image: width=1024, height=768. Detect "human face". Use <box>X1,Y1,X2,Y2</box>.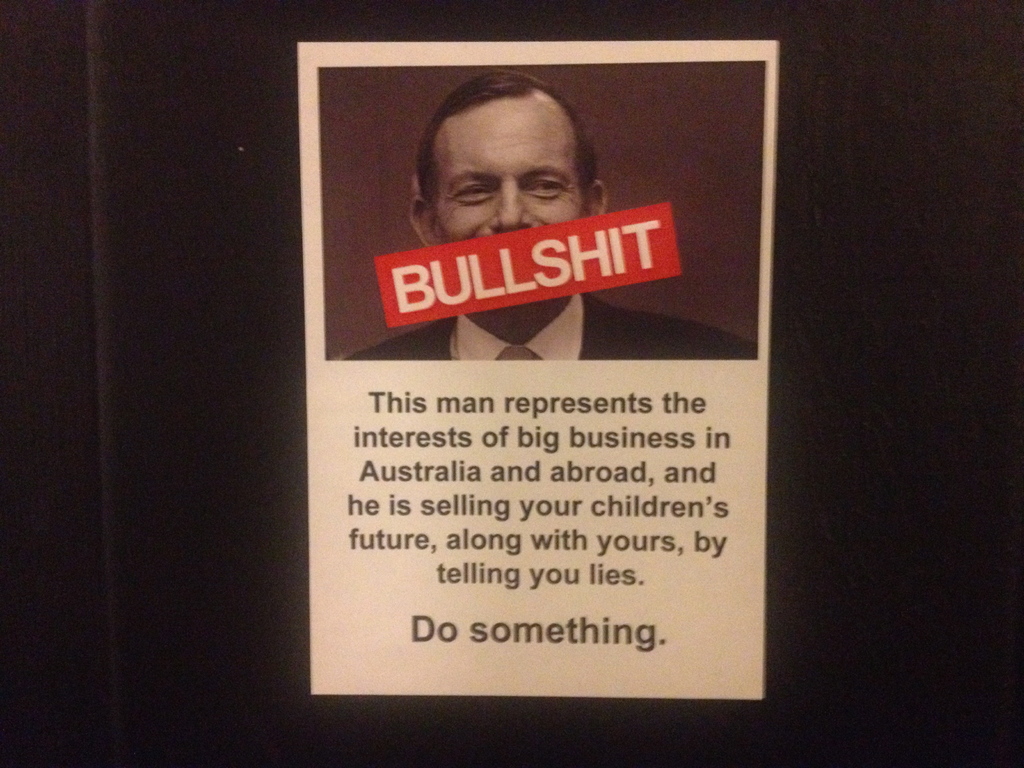
<box>433,98,586,244</box>.
